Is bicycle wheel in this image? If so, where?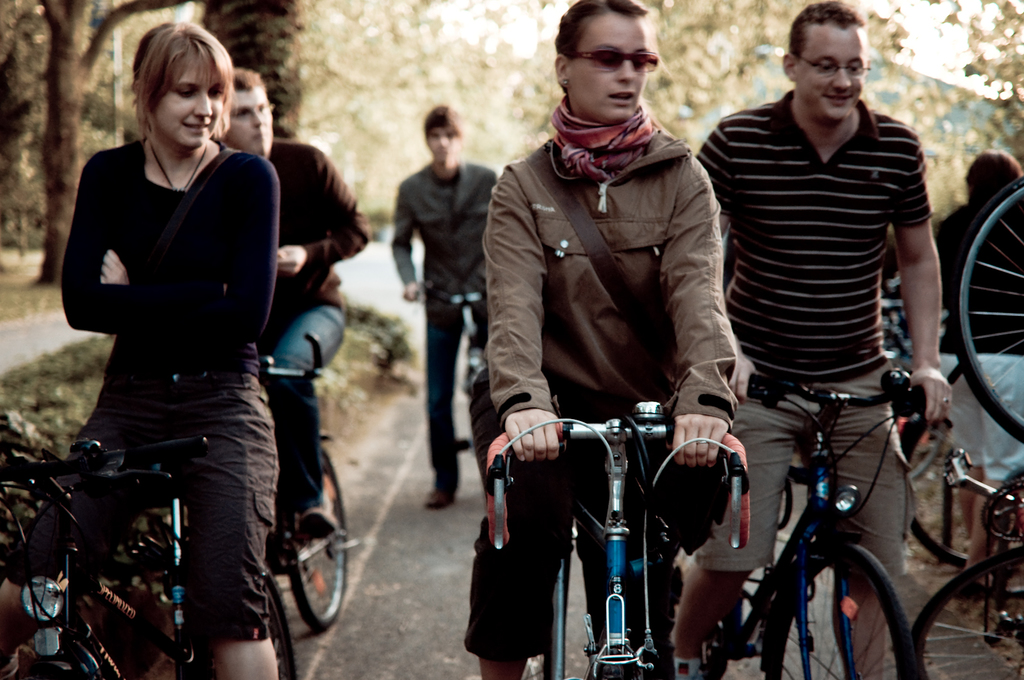
Yes, at (left=907, top=547, right=1023, bottom=679).
